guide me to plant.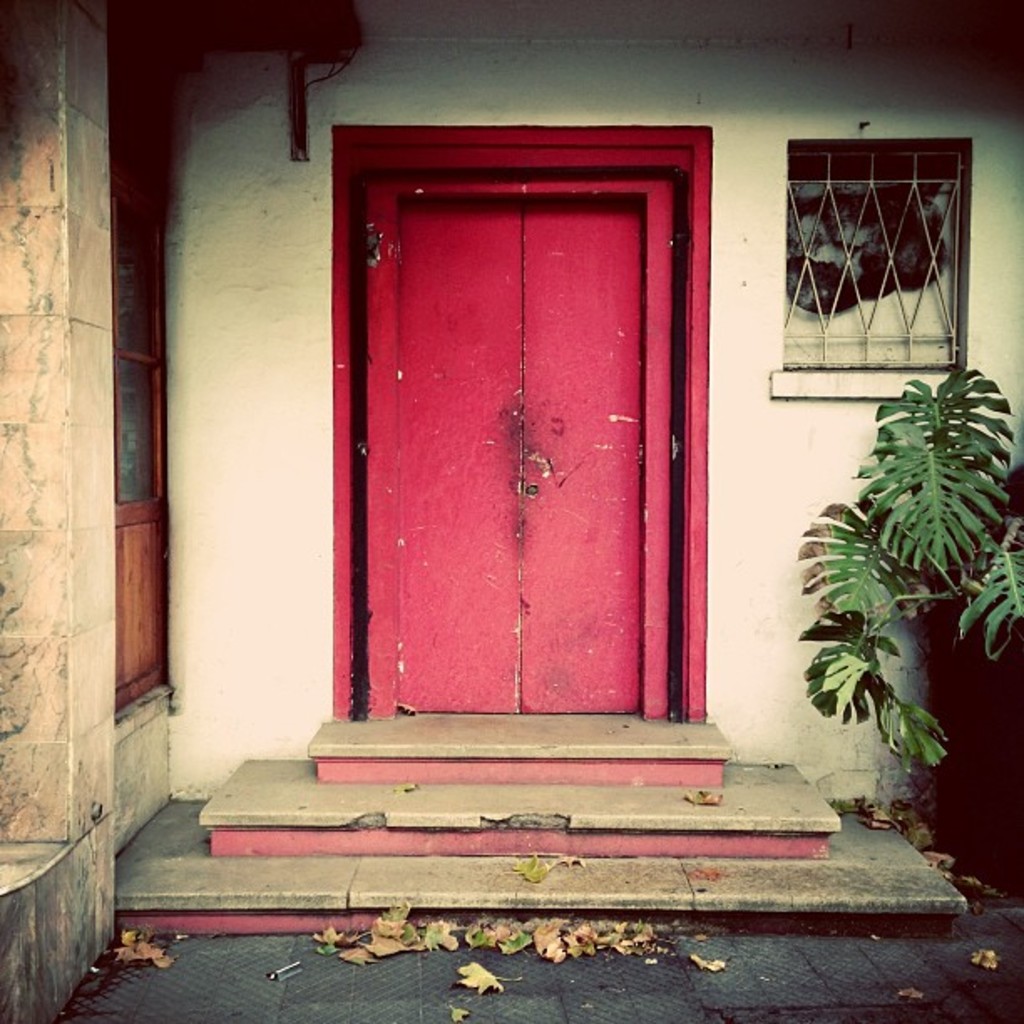
Guidance: select_region(791, 368, 1022, 775).
